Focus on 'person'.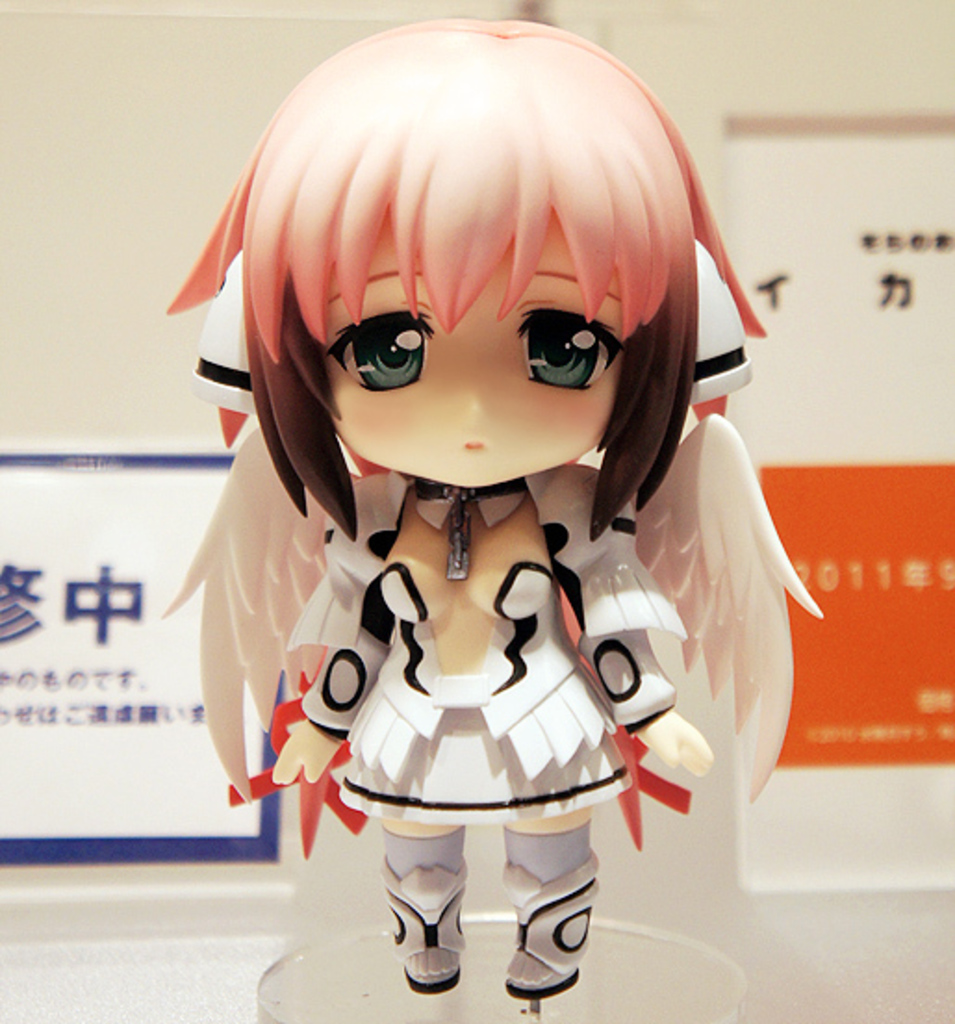
Focused at BBox(115, 0, 834, 1002).
